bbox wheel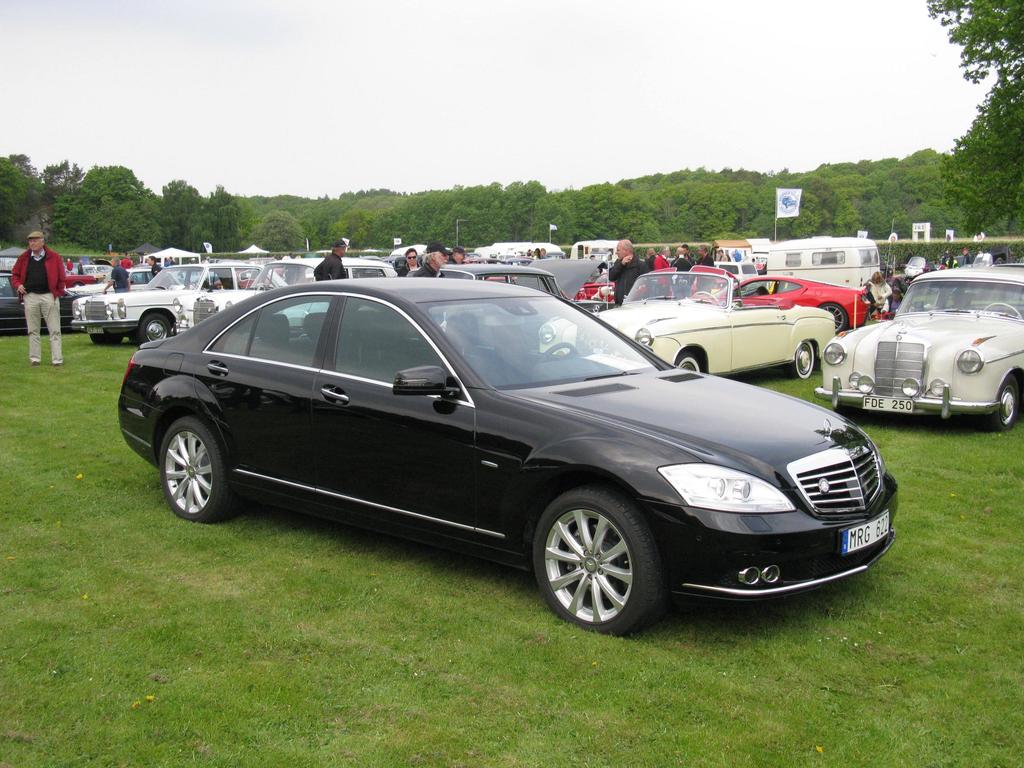
694:289:718:304
